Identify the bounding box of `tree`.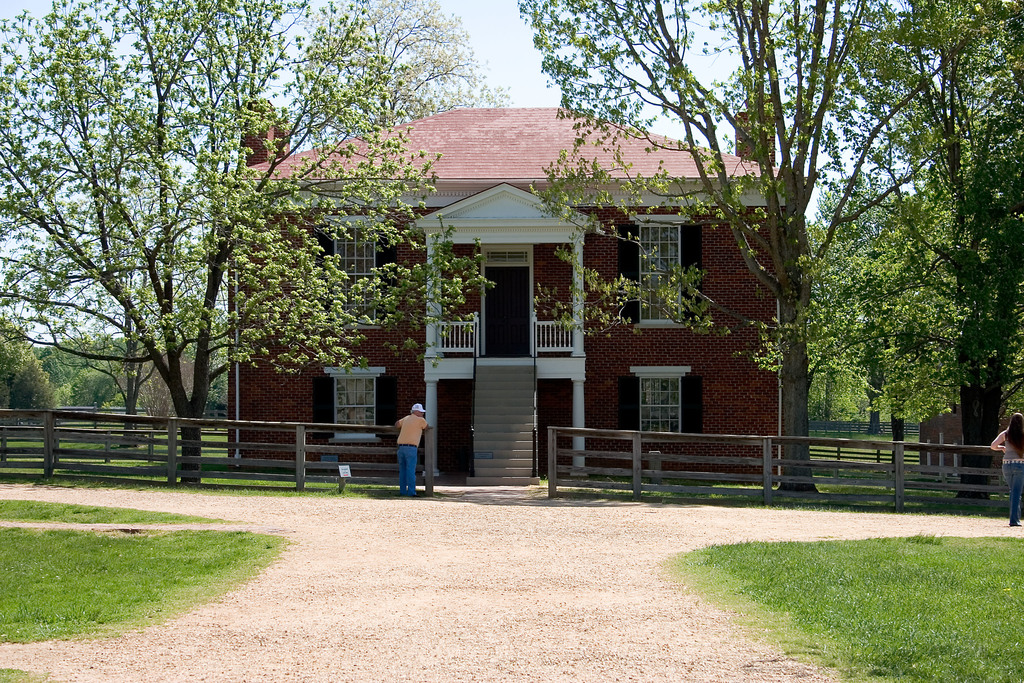
<box>0,0,497,495</box>.
